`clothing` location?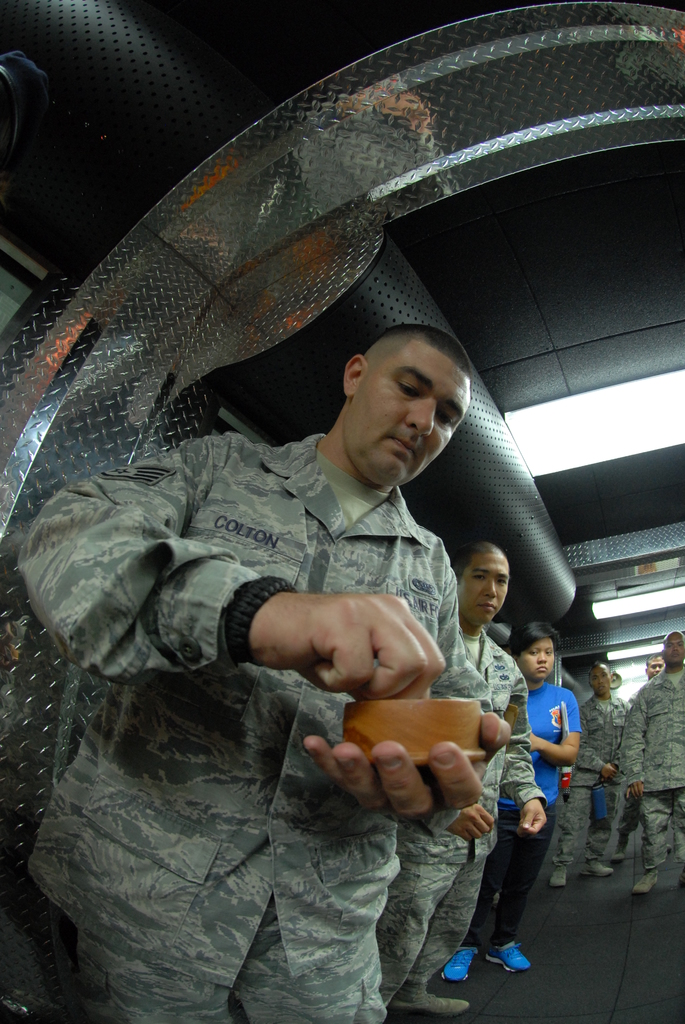
<region>549, 696, 627, 867</region>
